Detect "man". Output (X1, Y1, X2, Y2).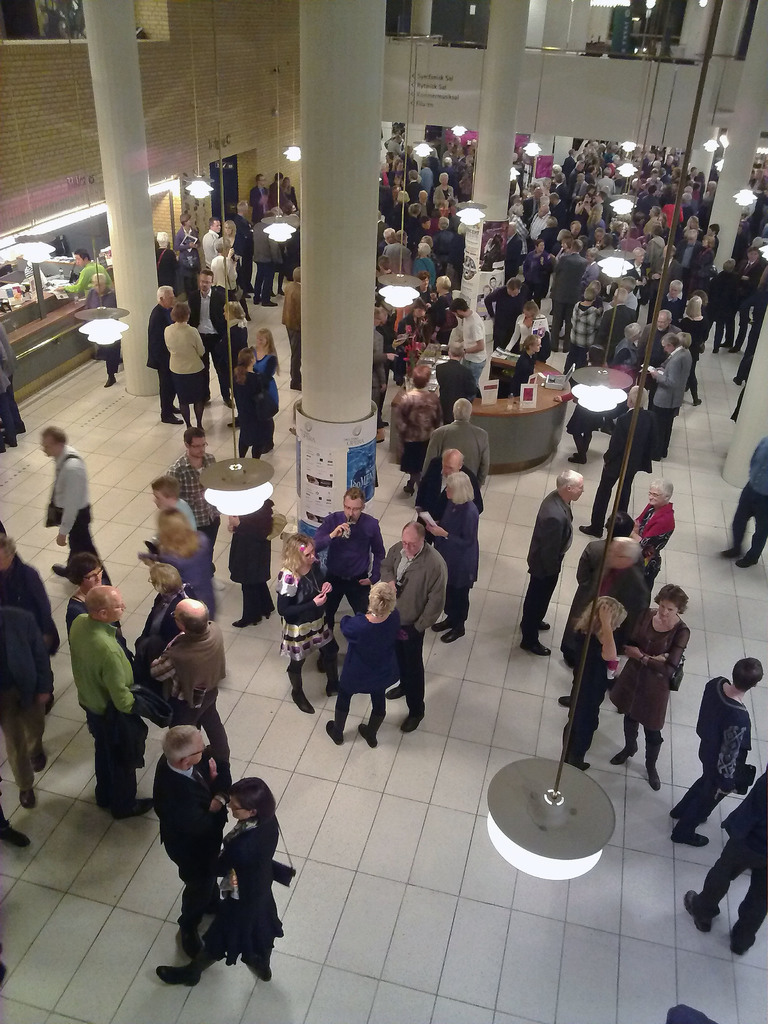
(145, 285, 188, 428).
